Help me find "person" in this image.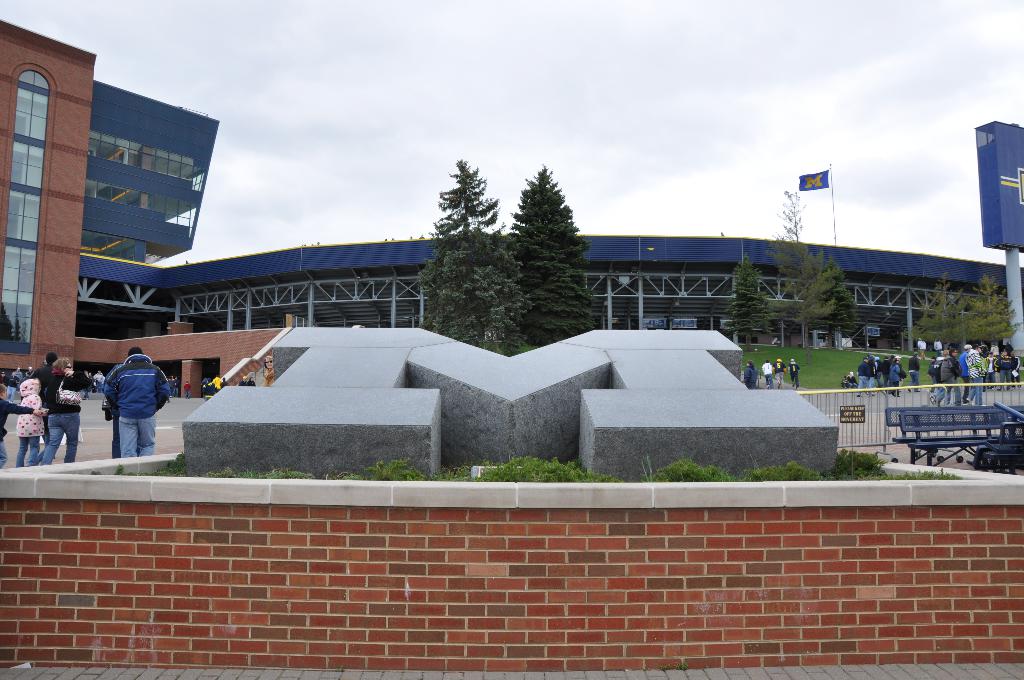
Found it: box(939, 344, 965, 404).
